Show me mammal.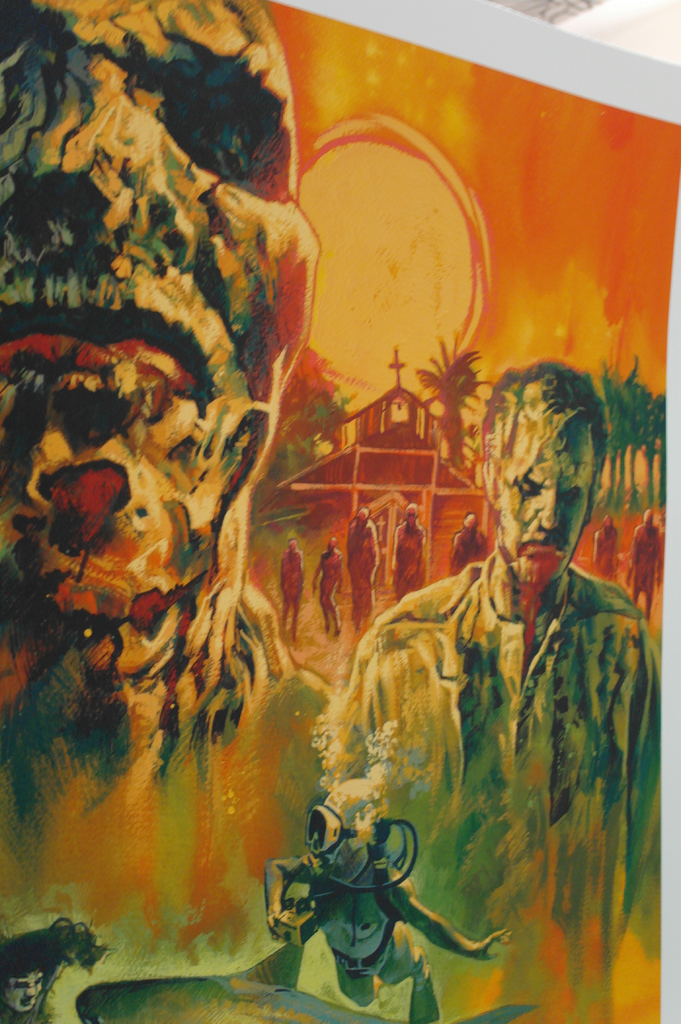
mammal is here: <bbox>0, 915, 125, 1022</bbox>.
